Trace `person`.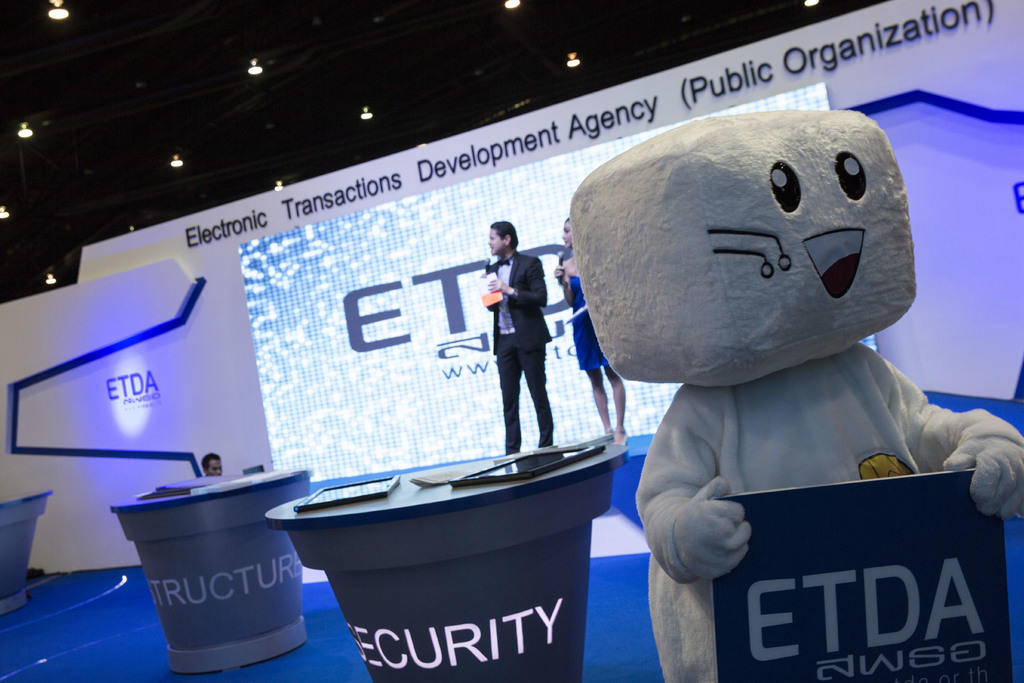
Traced to (left=553, top=218, right=628, bottom=445).
